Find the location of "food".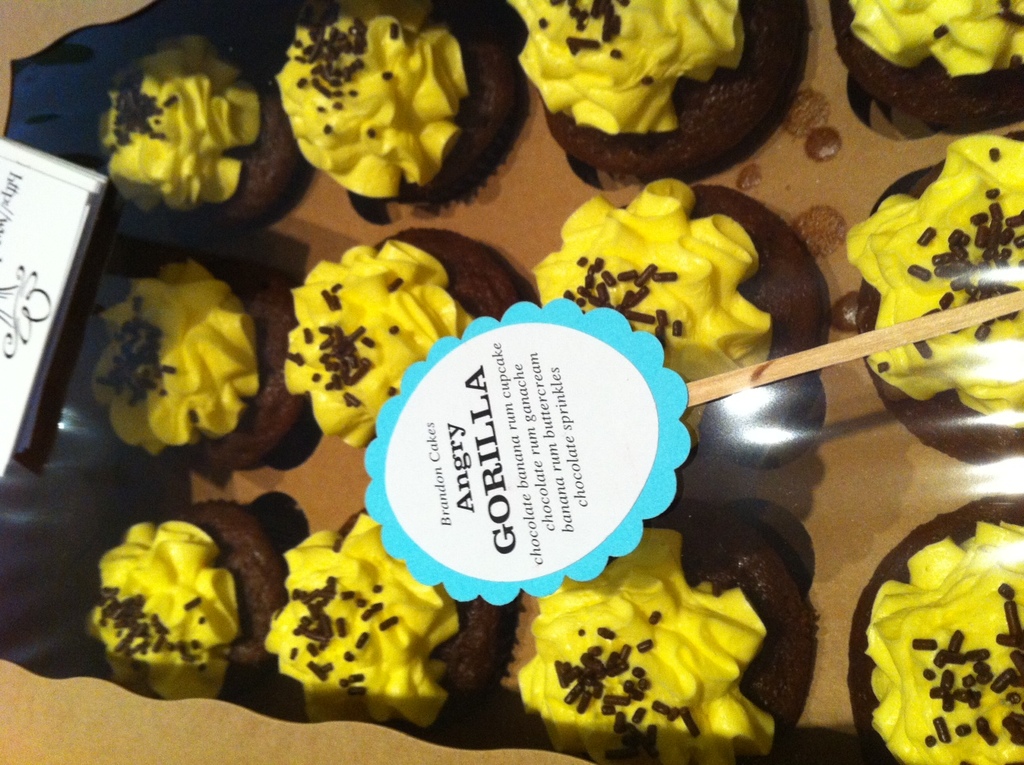
Location: rect(546, 0, 806, 171).
